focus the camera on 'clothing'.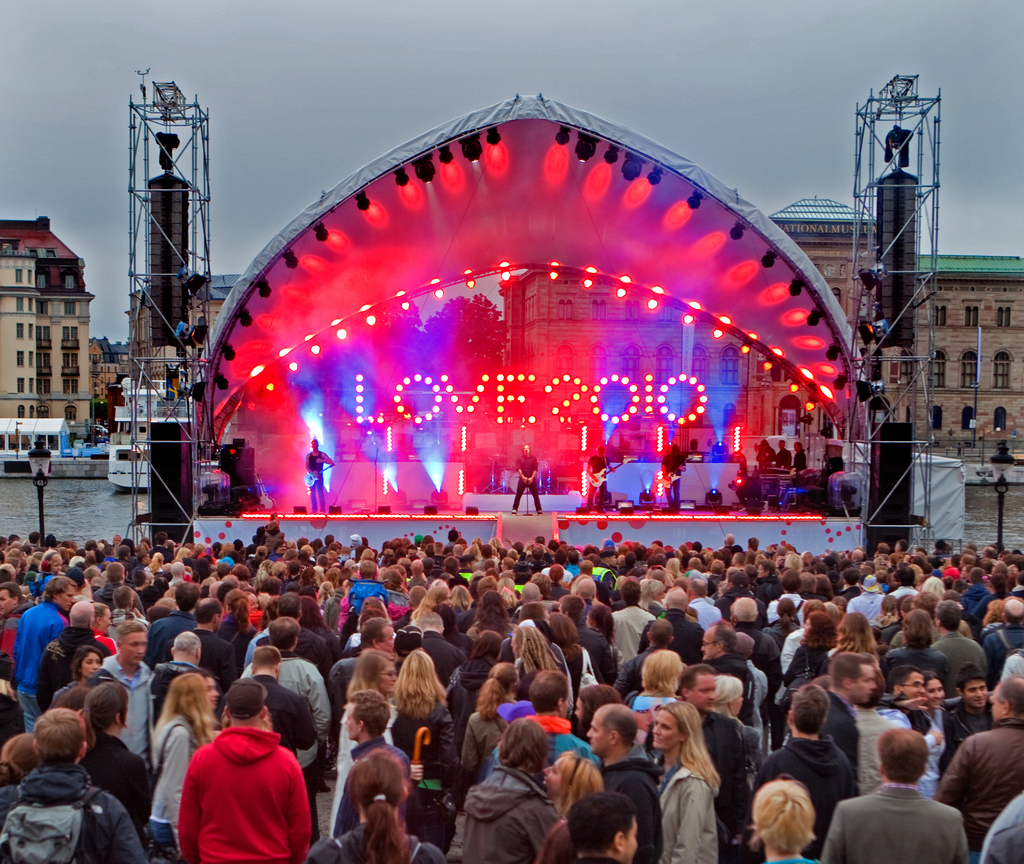
Focus region: {"left": 932, "top": 697, "right": 994, "bottom": 772}.
